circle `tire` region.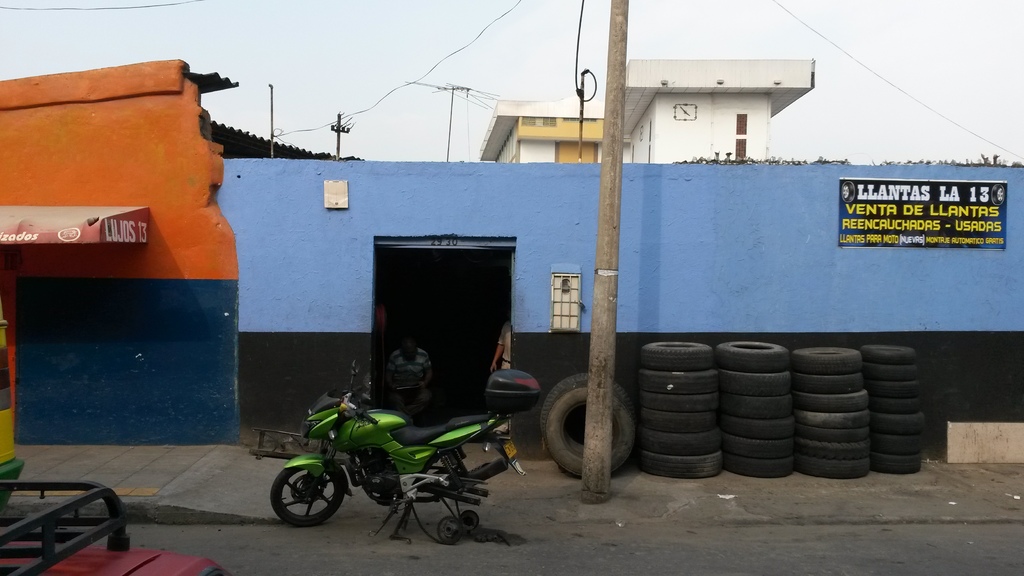
Region: {"left": 543, "top": 370, "right": 632, "bottom": 451}.
